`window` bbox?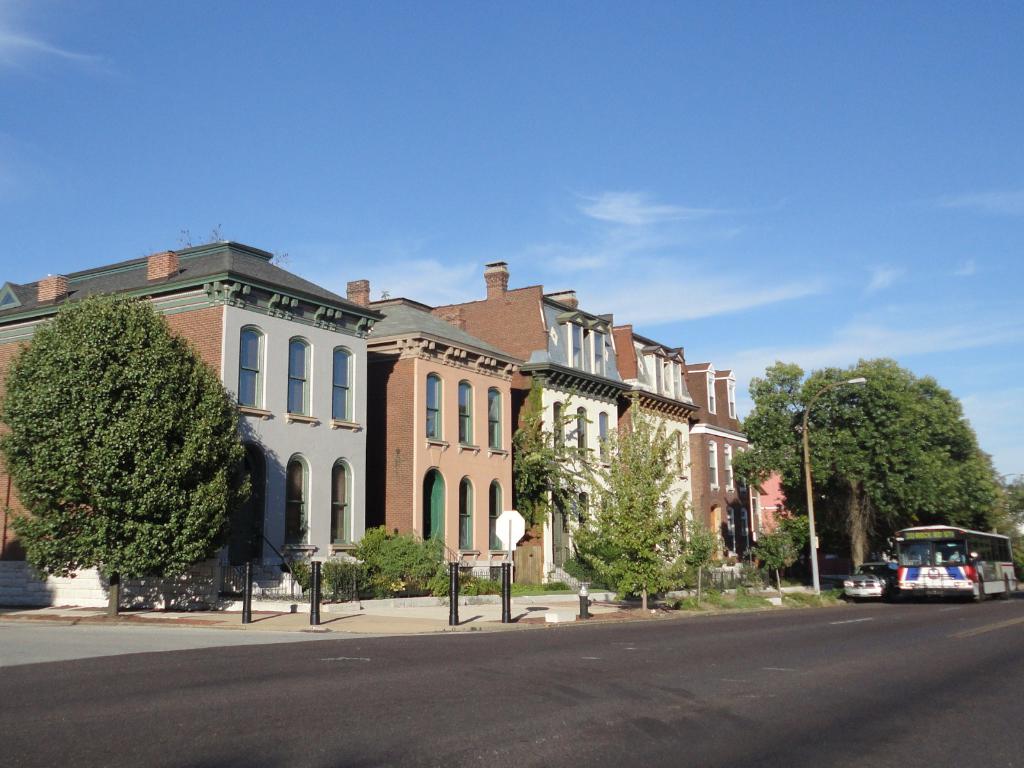
<bbox>454, 383, 471, 447</bbox>
